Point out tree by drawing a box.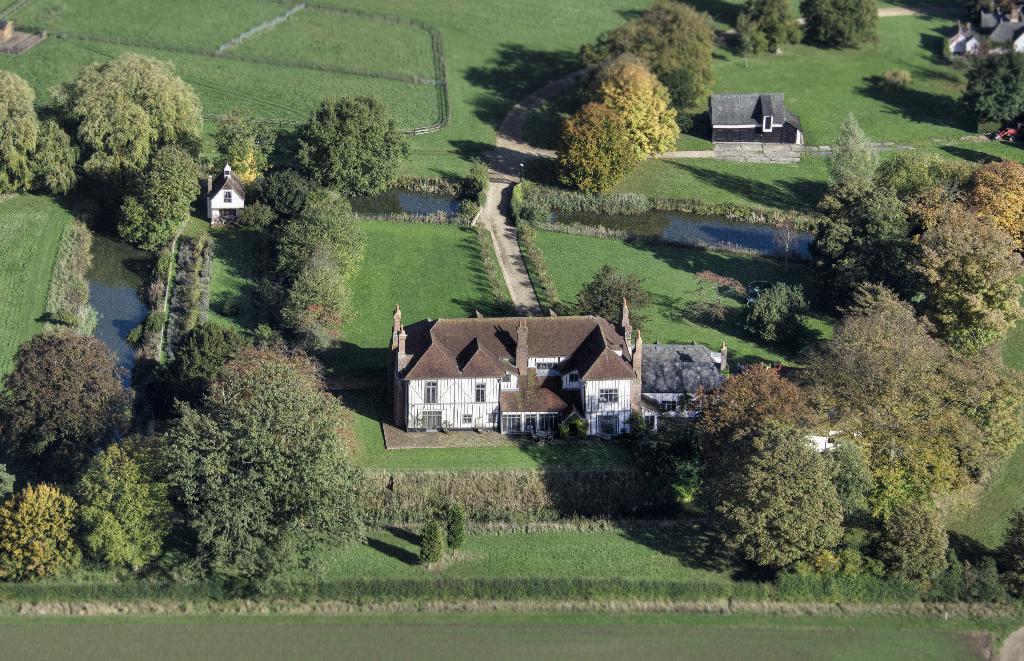
[4,325,133,474].
